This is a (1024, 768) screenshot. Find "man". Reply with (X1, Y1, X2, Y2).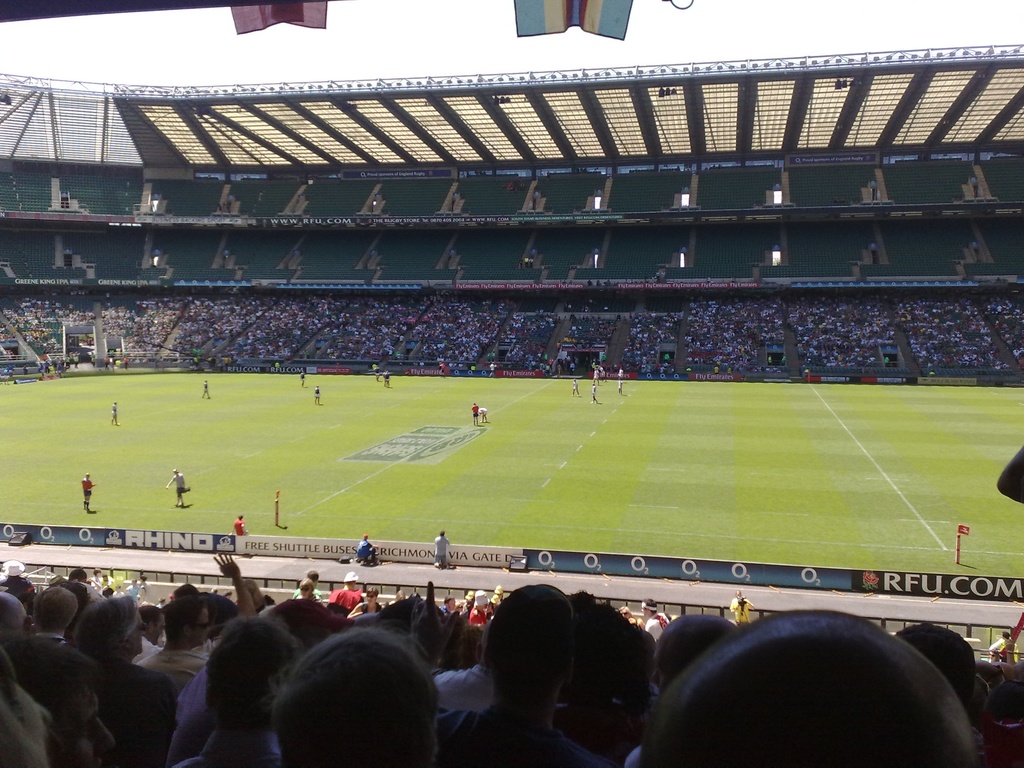
(468, 399, 479, 424).
